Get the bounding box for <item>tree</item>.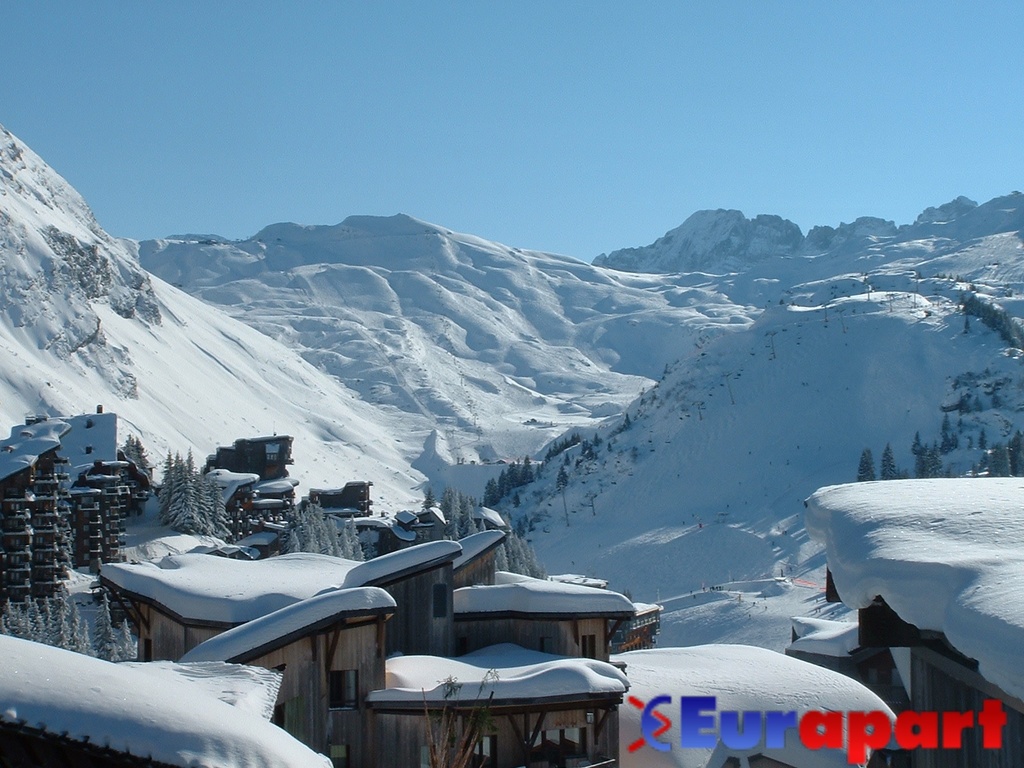
locate(117, 436, 133, 468).
